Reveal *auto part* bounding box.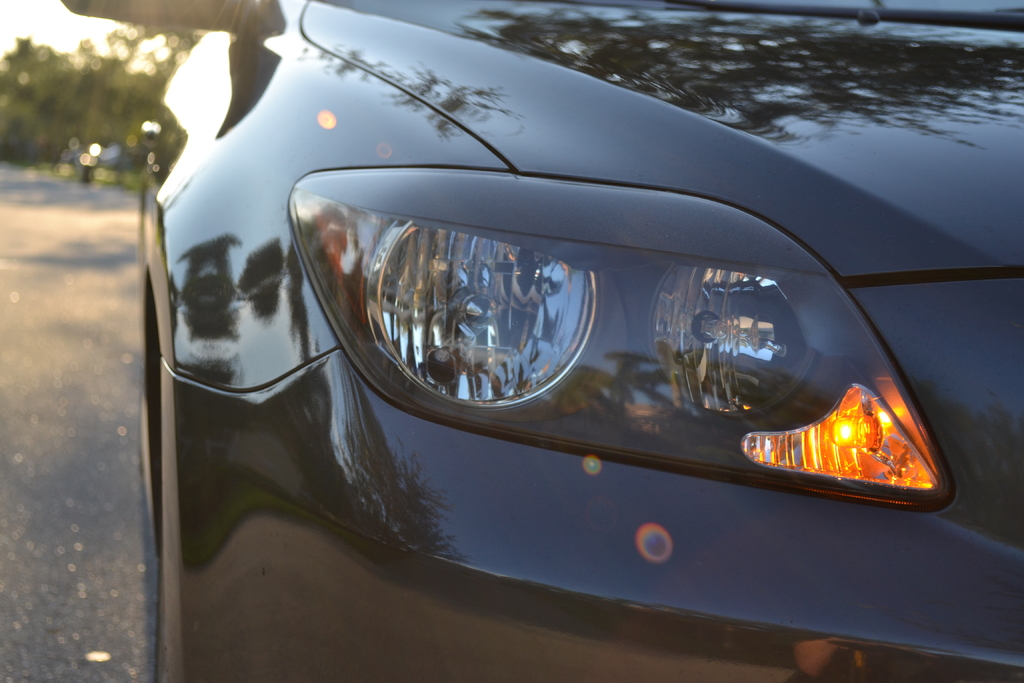
Revealed: [283,167,958,513].
